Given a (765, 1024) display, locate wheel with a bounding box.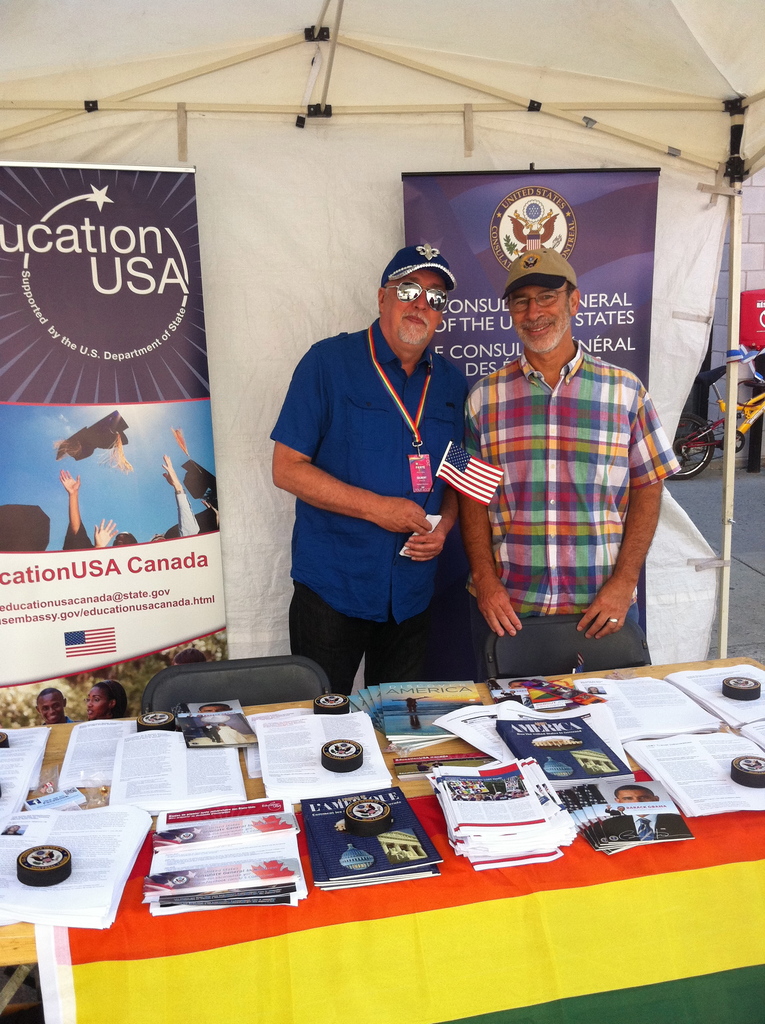
Located: [13, 845, 72, 889].
